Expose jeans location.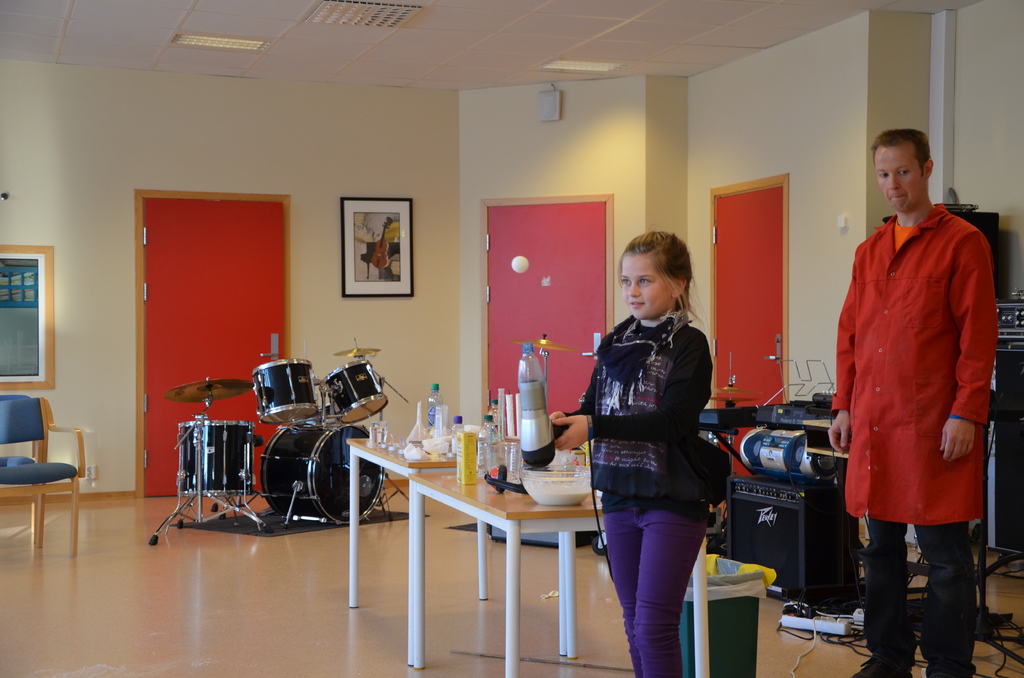
Exposed at box=[602, 505, 703, 677].
